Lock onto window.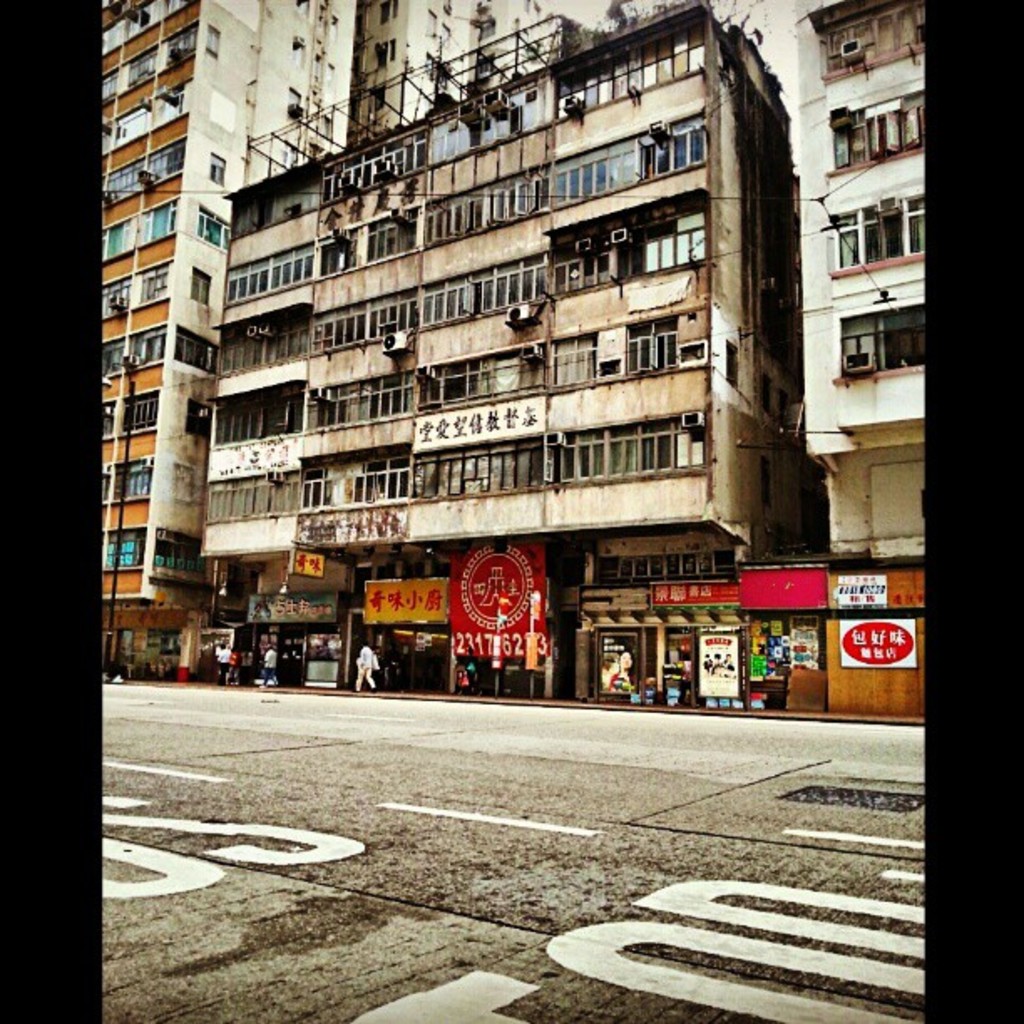
Locked: [192, 206, 236, 249].
